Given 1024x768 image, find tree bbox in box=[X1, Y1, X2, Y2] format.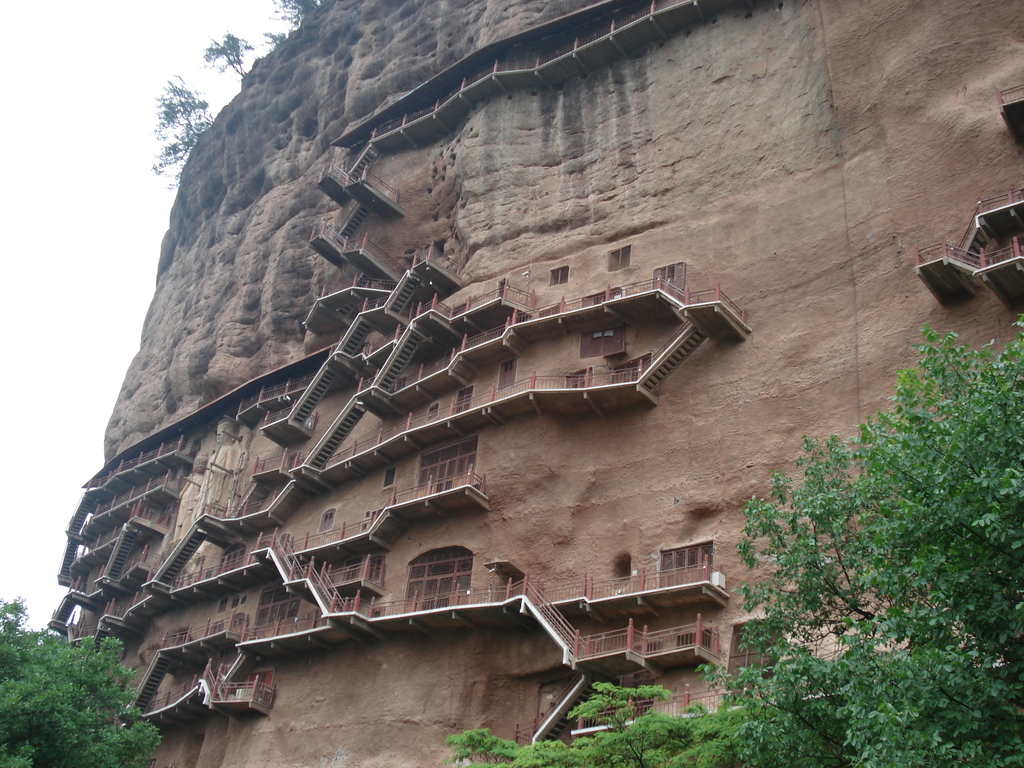
box=[696, 306, 1023, 767].
